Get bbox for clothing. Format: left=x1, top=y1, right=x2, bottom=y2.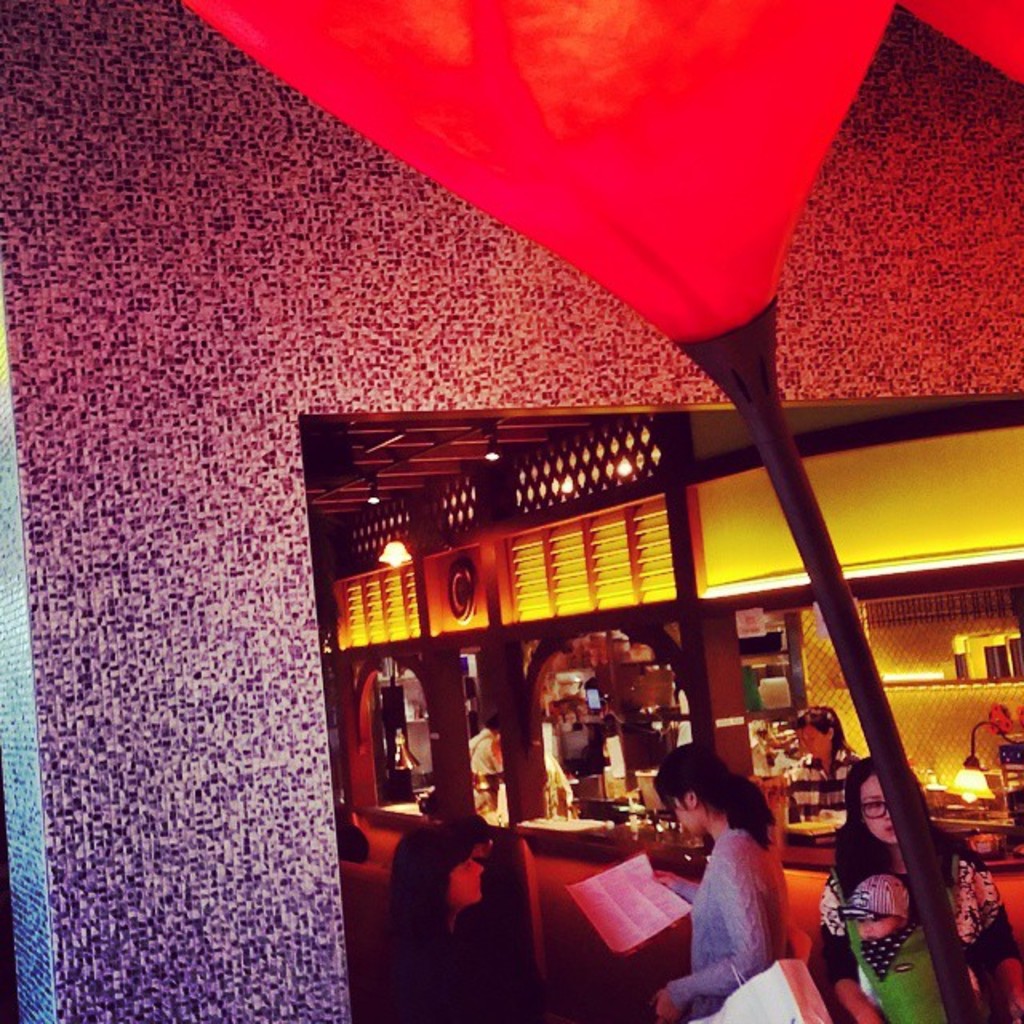
left=410, top=934, right=531, bottom=1021.
